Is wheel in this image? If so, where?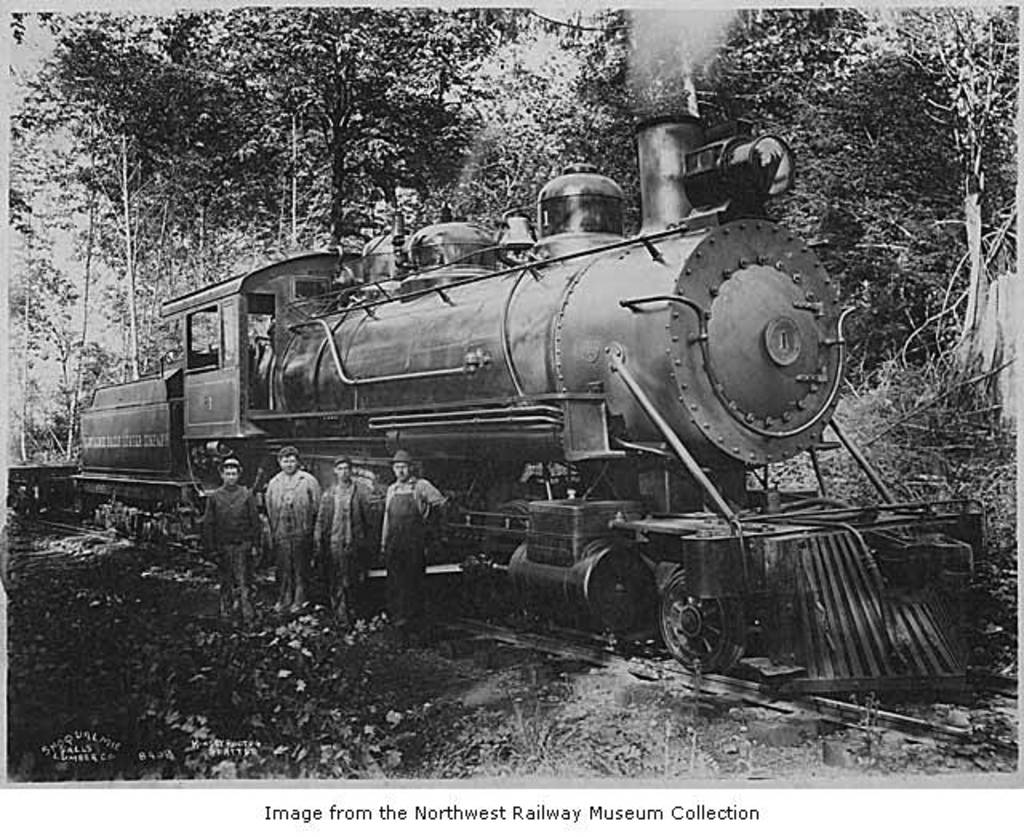
Yes, at [658,592,742,677].
